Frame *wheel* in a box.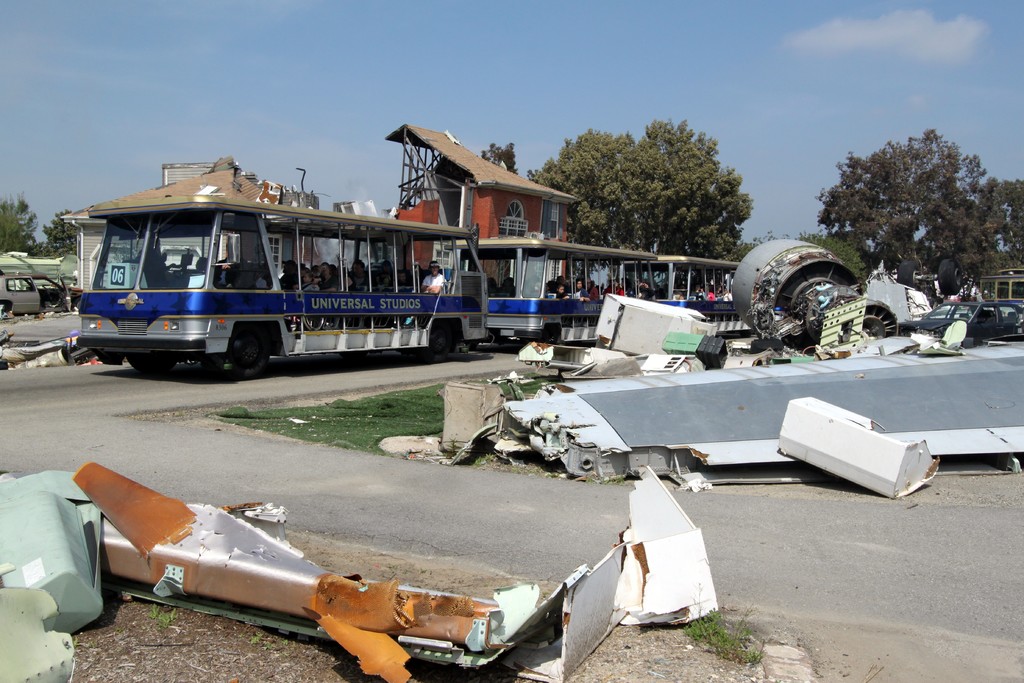
126 350 179 379.
